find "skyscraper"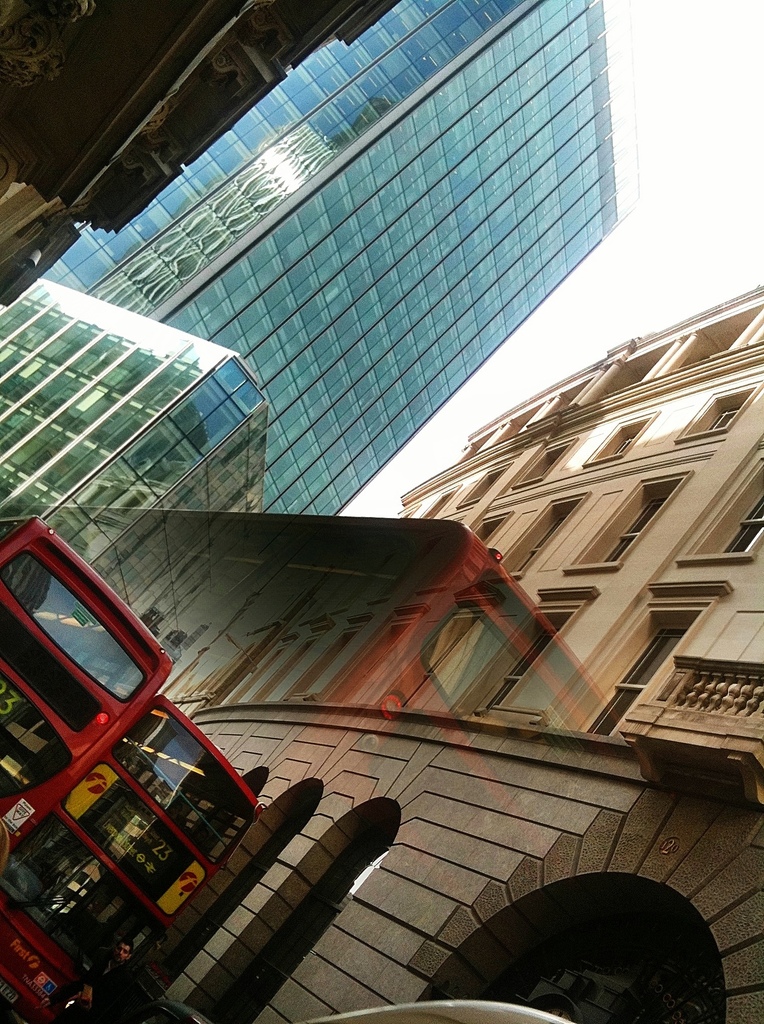
select_region(29, 0, 650, 514)
